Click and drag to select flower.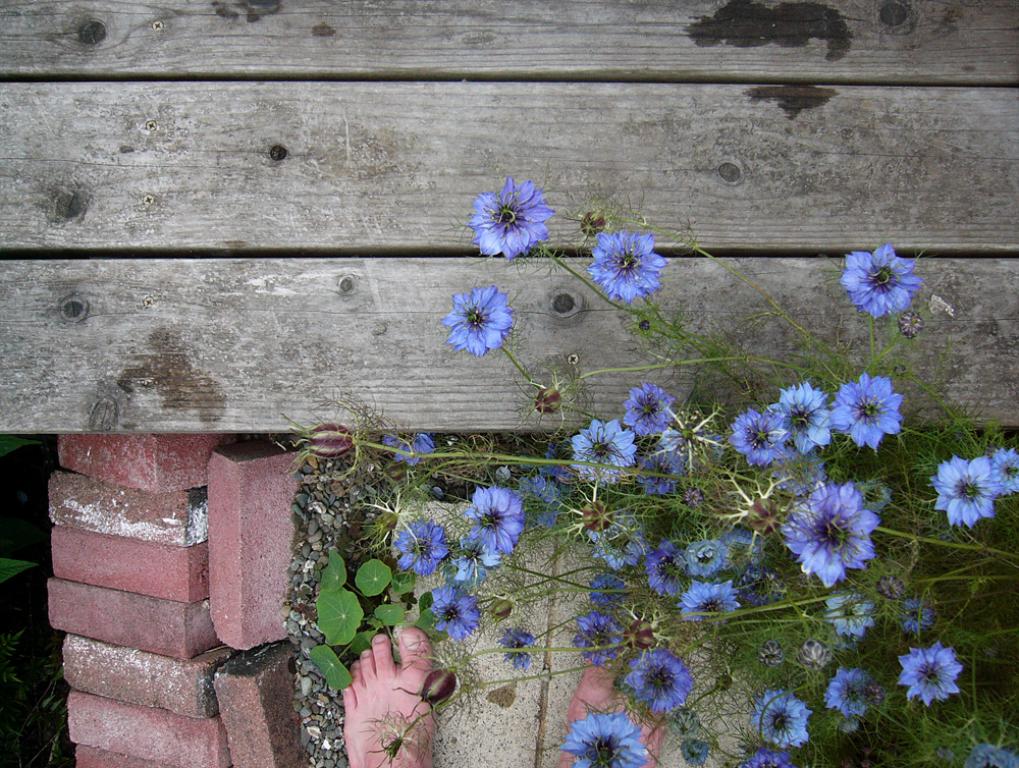
Selection: box=[524, 453, 579, 540].
